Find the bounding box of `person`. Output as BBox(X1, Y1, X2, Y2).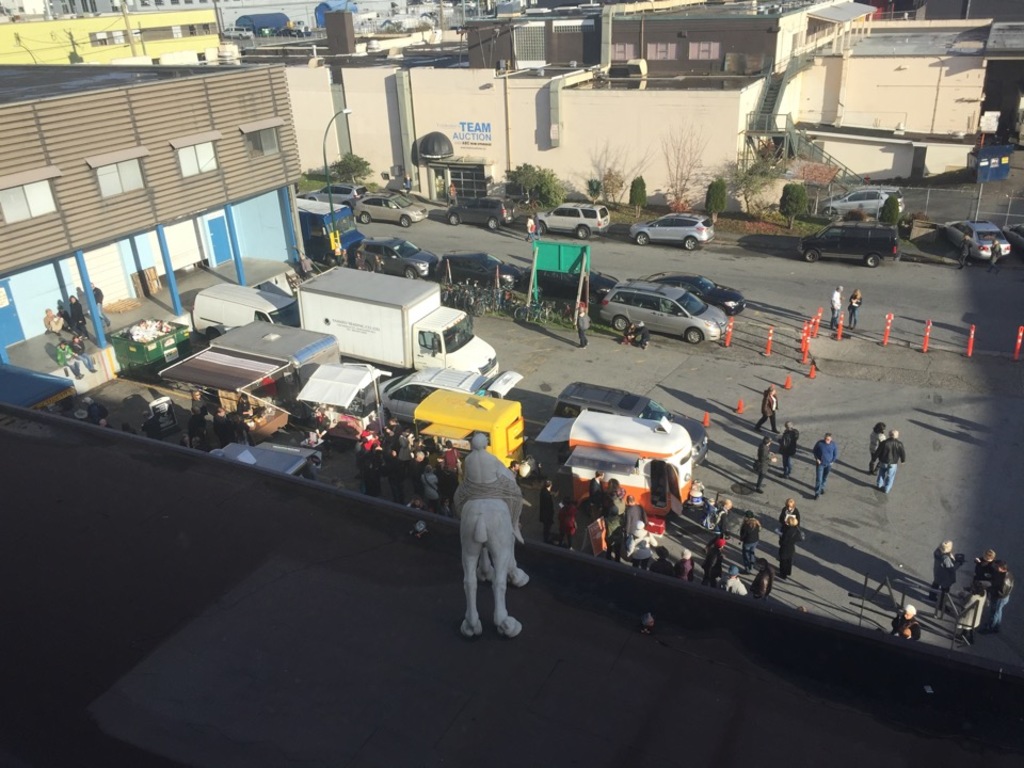
BBox(443, 177, 459, 207).
